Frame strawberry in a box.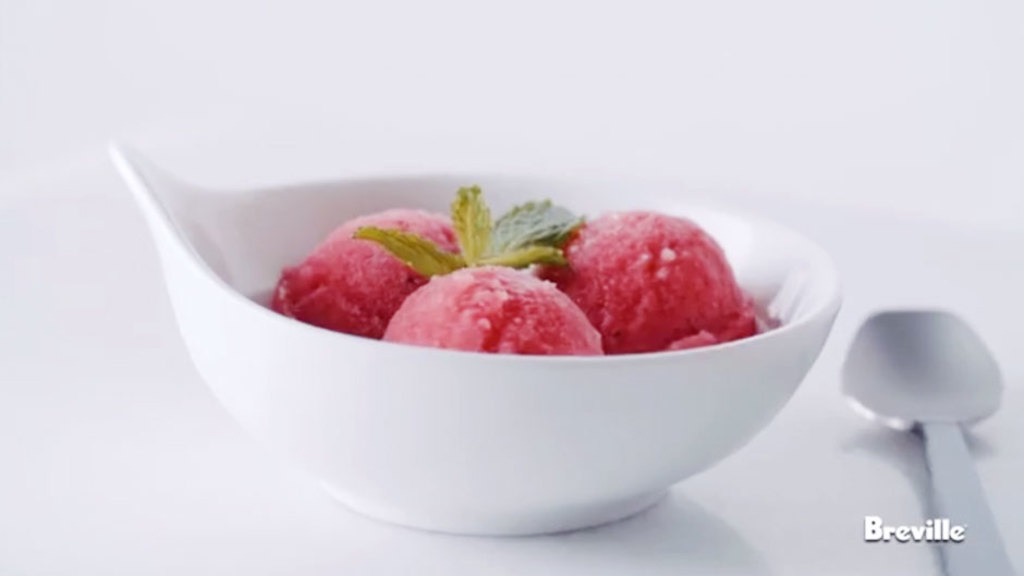
379, 194, 655, 376.
